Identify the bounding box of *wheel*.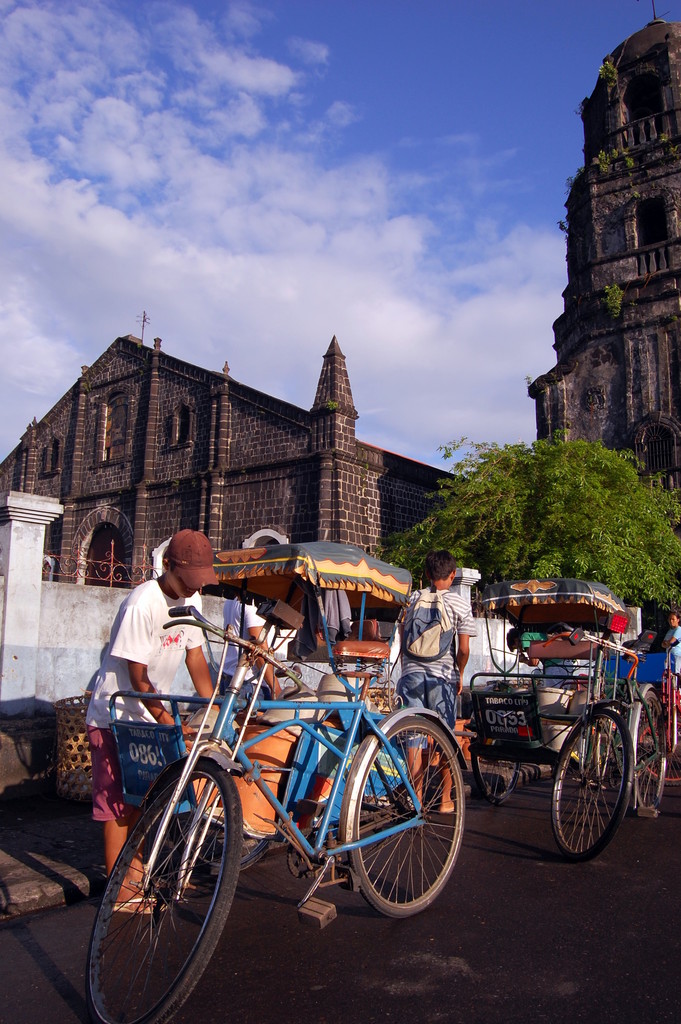
[354, 716, 470, 914].
